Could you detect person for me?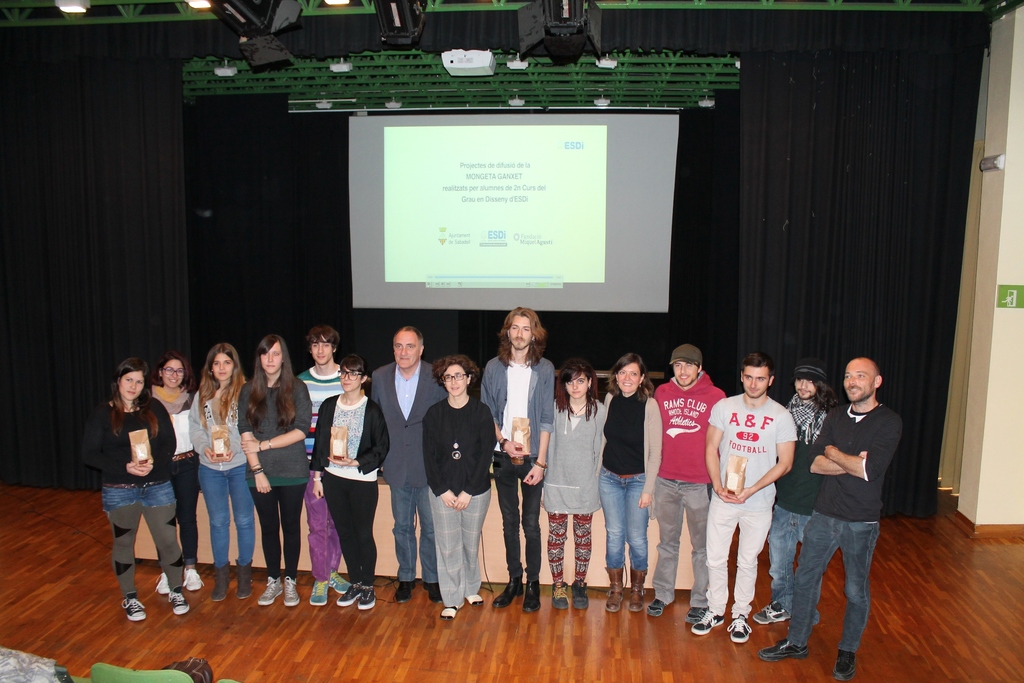
Detection result: pyautogui.locateOnScreen(143, 348, 205, 593).
